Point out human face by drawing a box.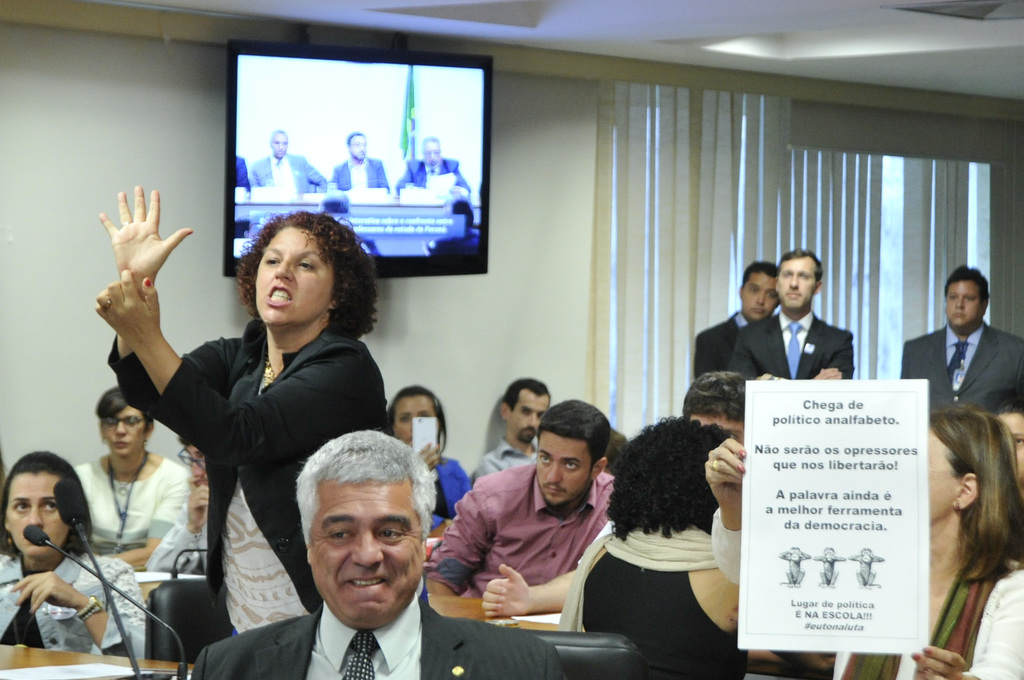
BBox(777, 260, 817, 307).
